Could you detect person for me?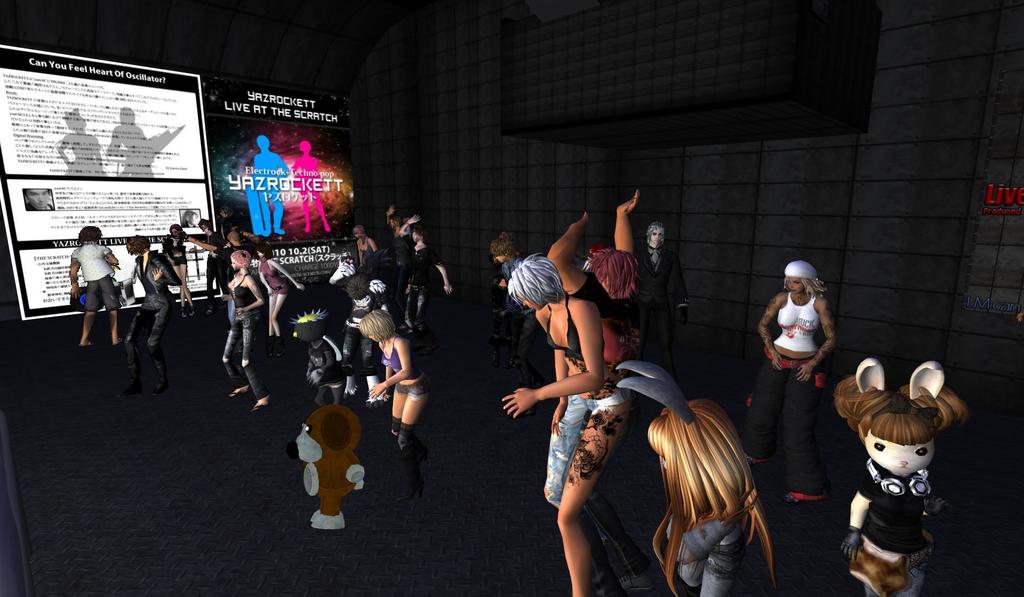
Detection result: {"left": 253, "top": 242, "right": 307, "bottom": 361}.
